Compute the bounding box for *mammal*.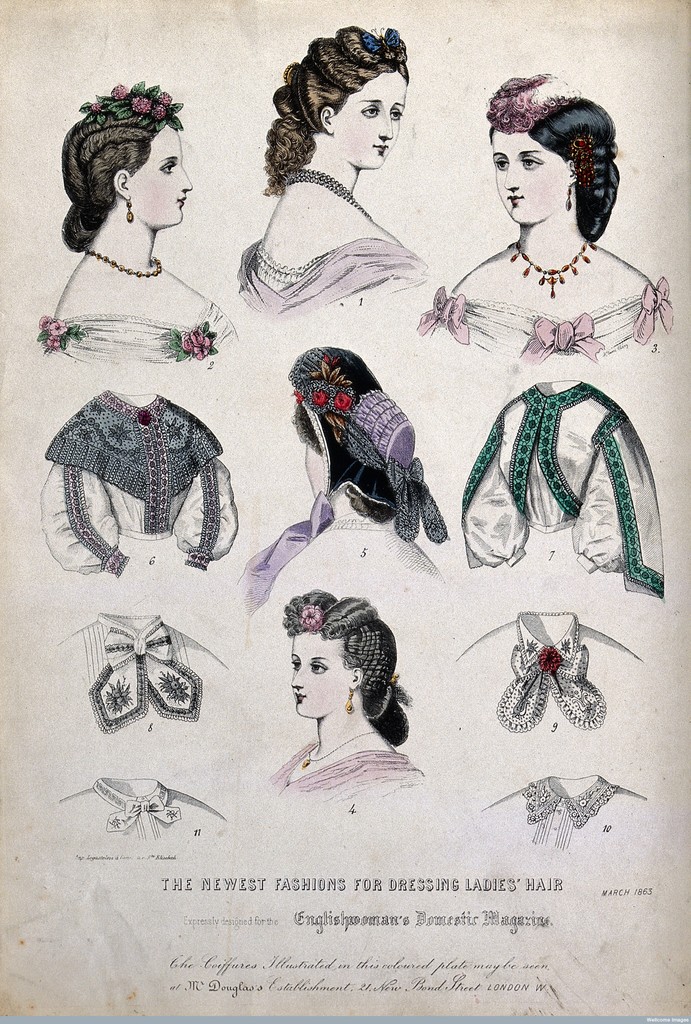
box(256, 591, 432, 820).
